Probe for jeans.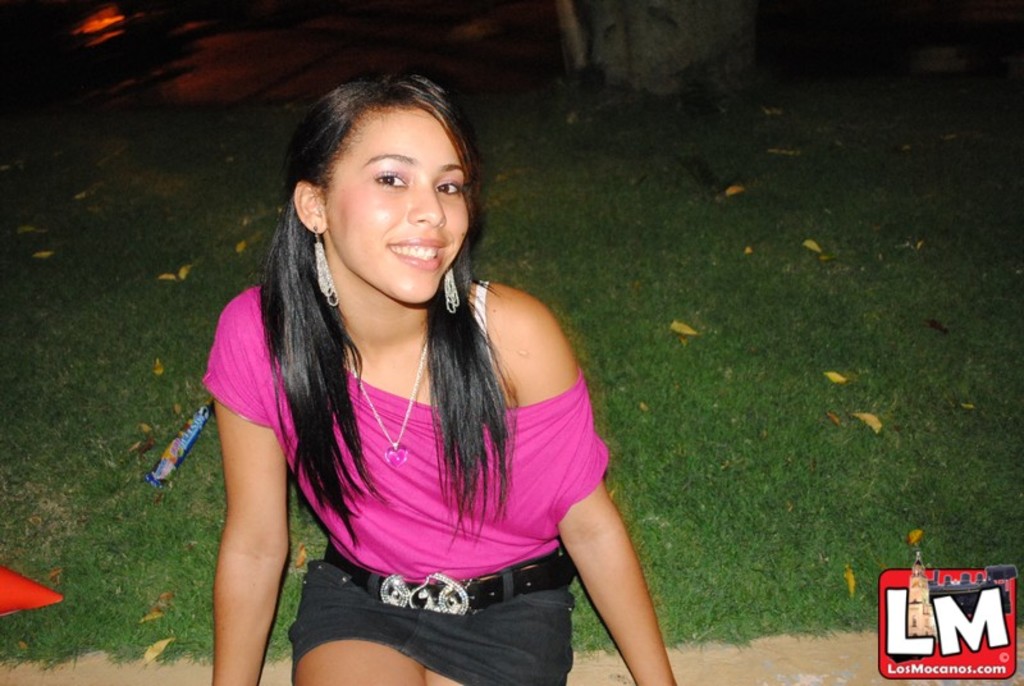
Probe result: {"left": 278, "top": 555, "right": 579, "bottom": 685}.
